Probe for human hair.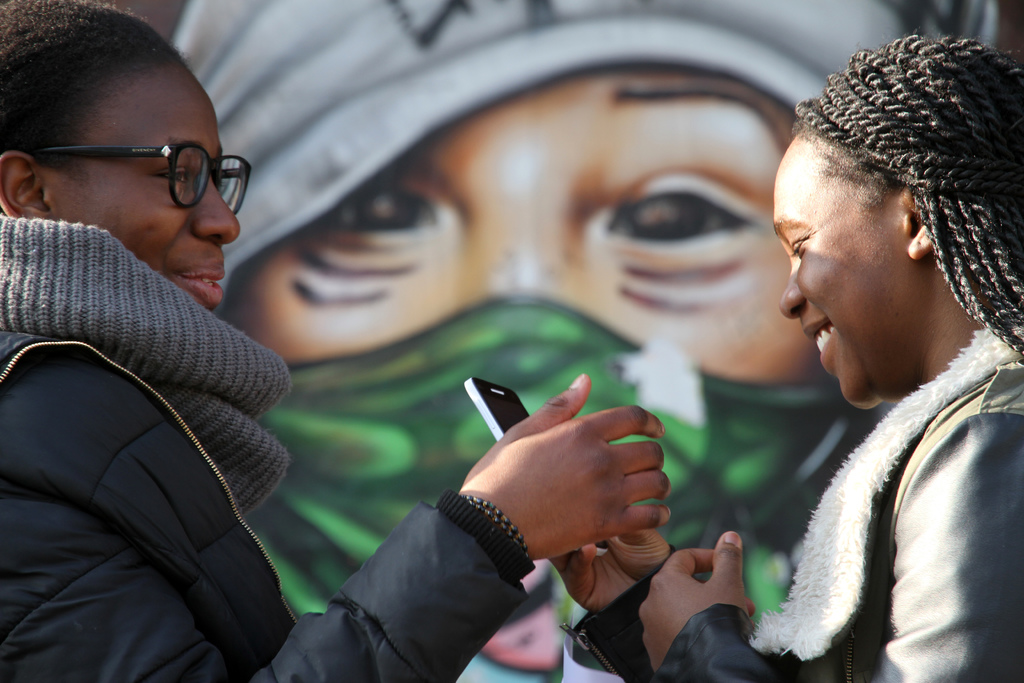
Probe result: 0:0:189:186.
